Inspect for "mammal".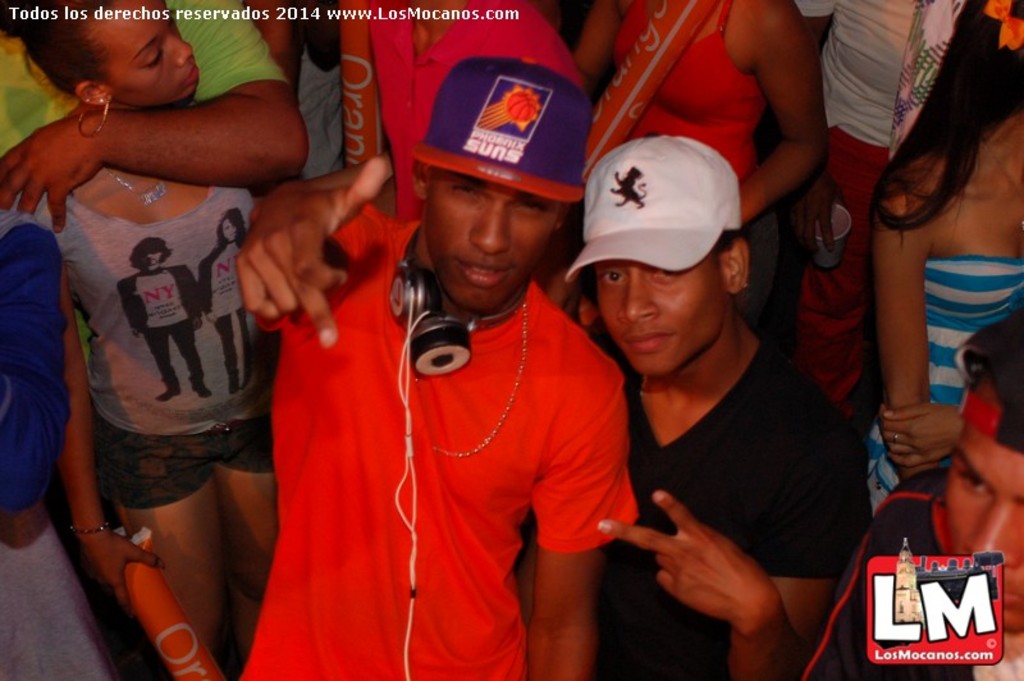
Inspection: <bbox>797, 0, 988, 209</bbox>.
